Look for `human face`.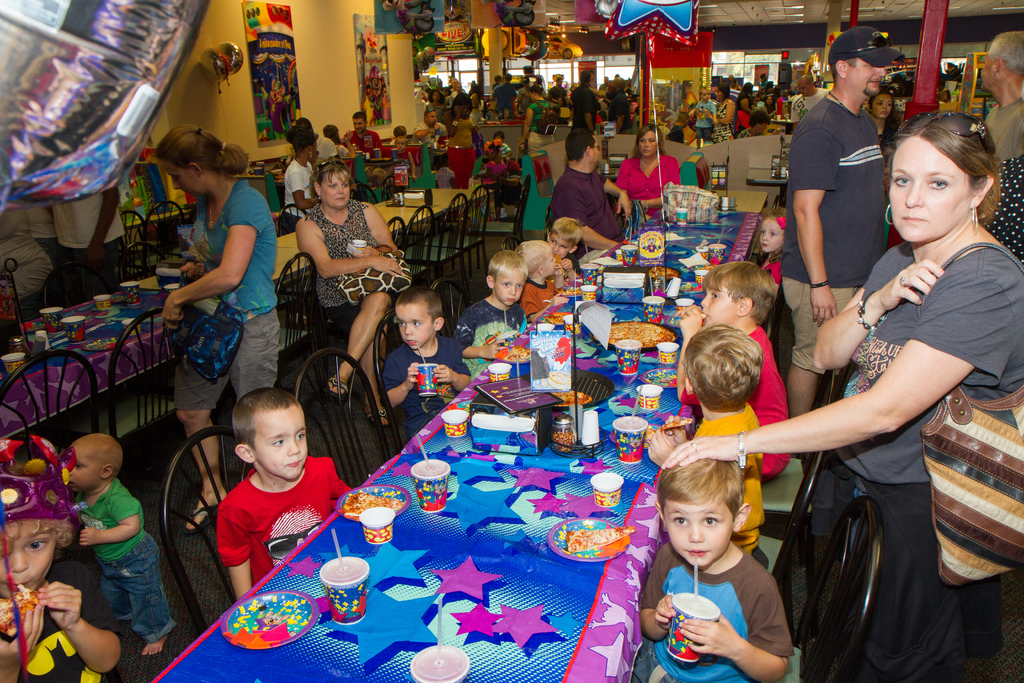
Found: region(852, 60, 885, 97).
